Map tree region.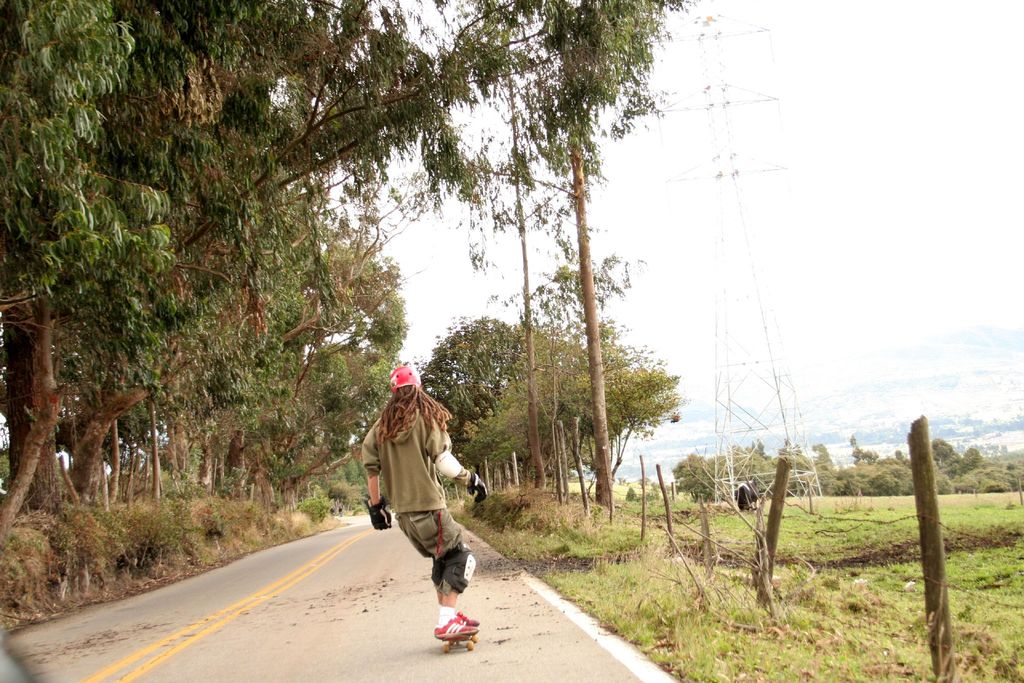
Mapped to [393, 308, 531, 495].
